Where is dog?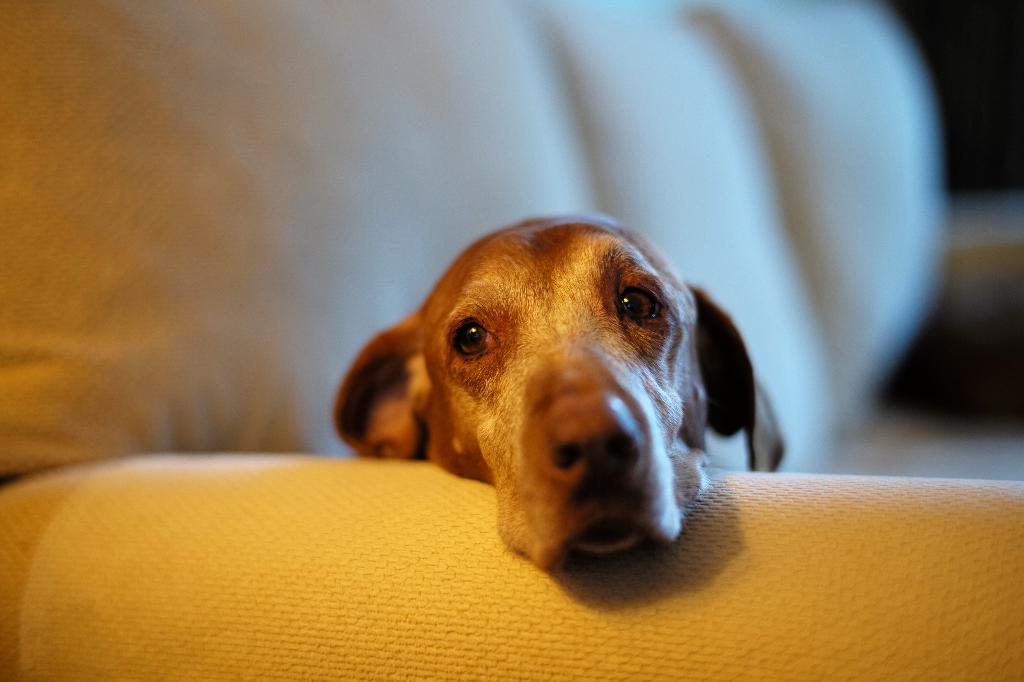
326,212,788,572.
